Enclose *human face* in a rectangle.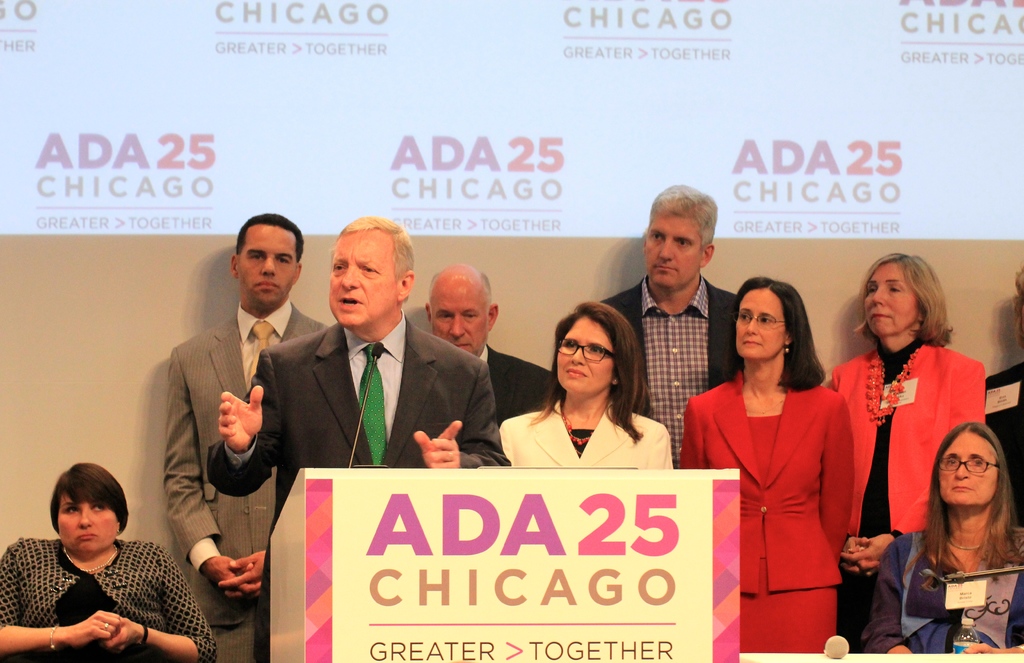
{"left": 328, "top": 225, "right": 399, "bottom": 329}.
